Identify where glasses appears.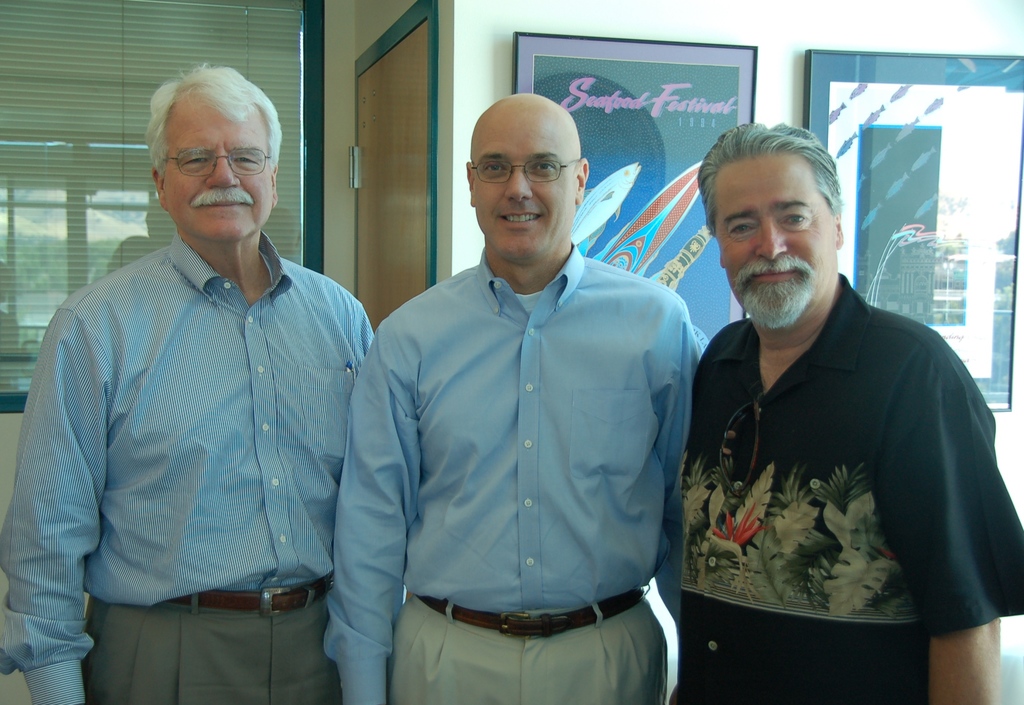
Appears at Rect(466, 144, 587, 191).
